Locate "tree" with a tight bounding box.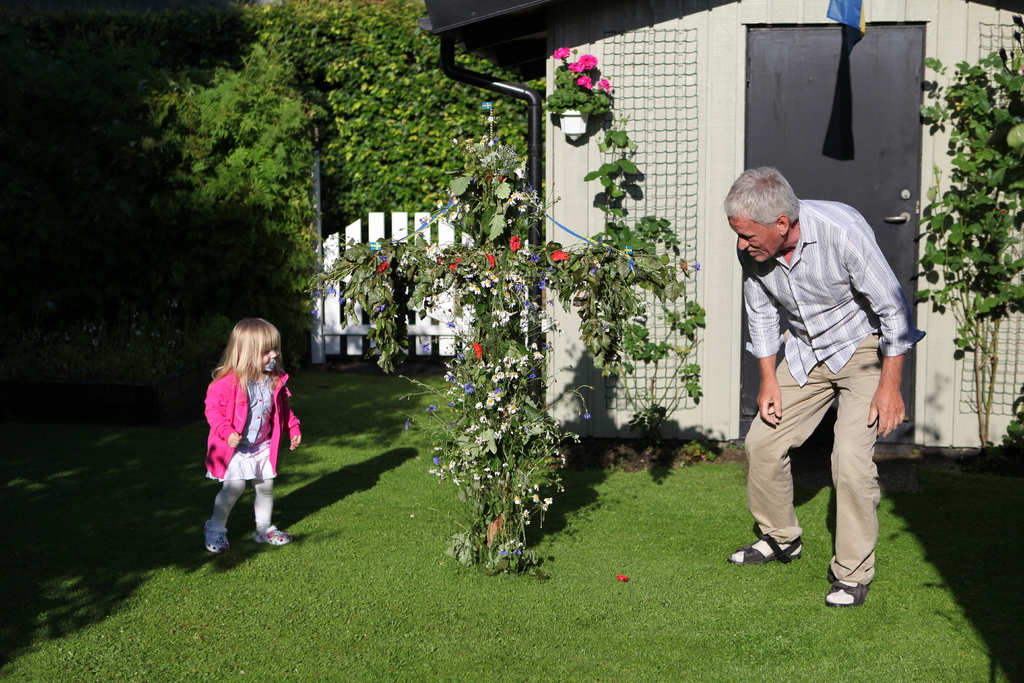
bbox=[413, 256, 593, 574].
